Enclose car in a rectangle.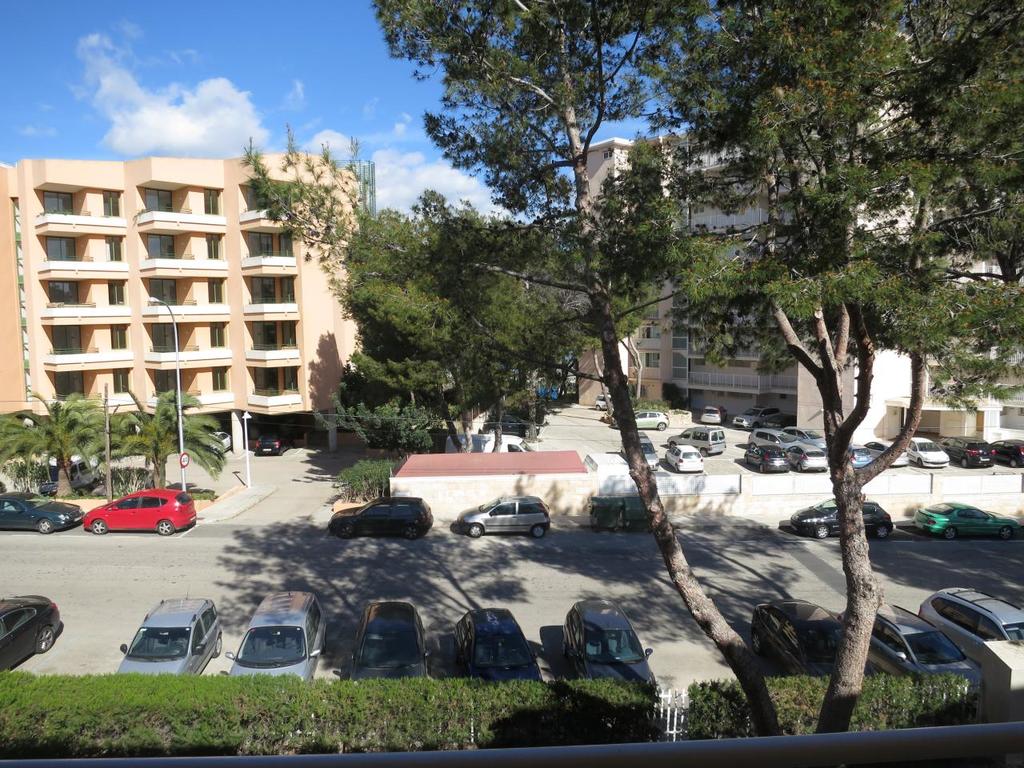
<bbox>455, 610, 543, 682</bbox>.
